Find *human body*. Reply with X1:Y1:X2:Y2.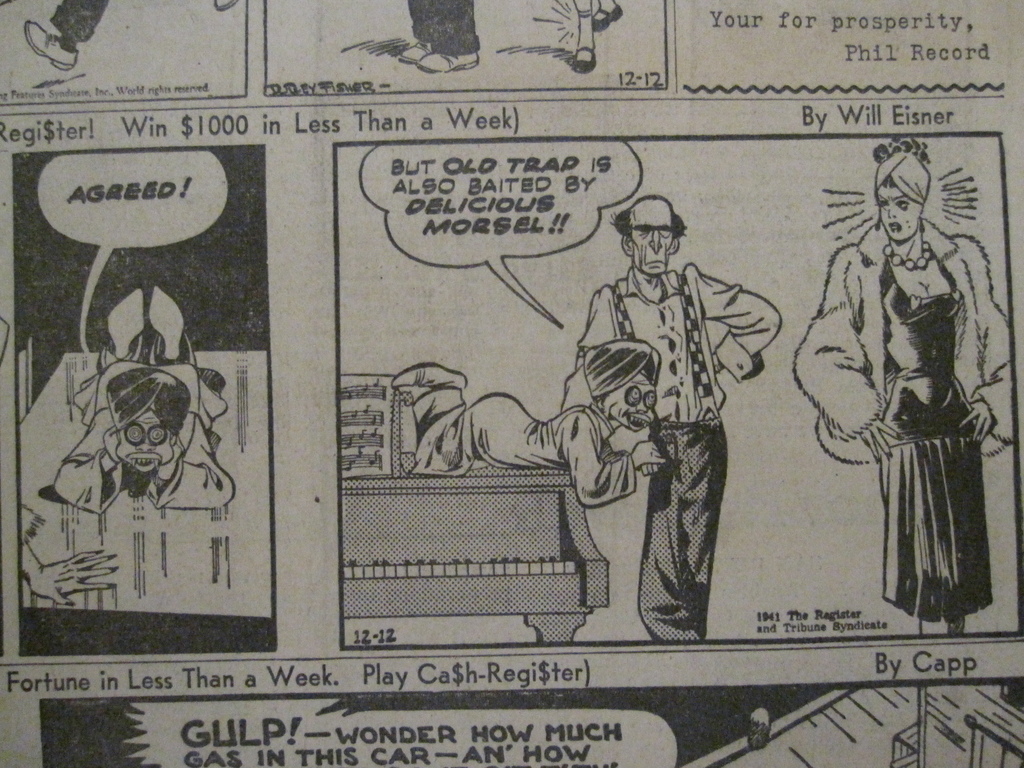
55:286:237:514.
